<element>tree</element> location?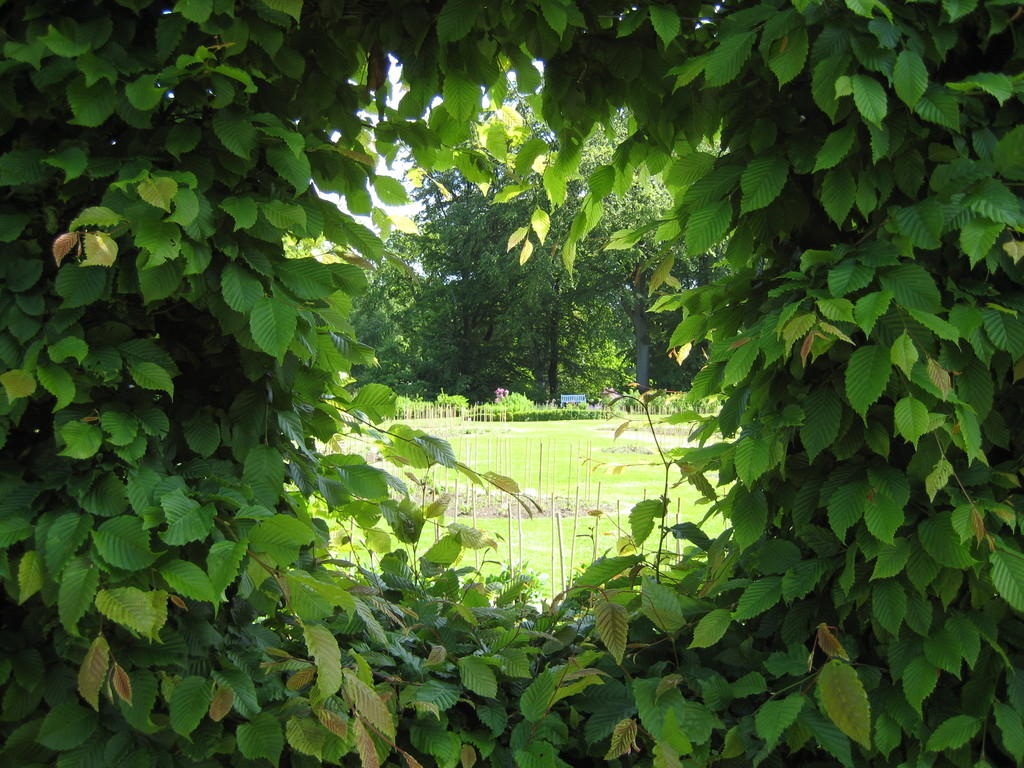
locate(350, 223, 473, 417)
